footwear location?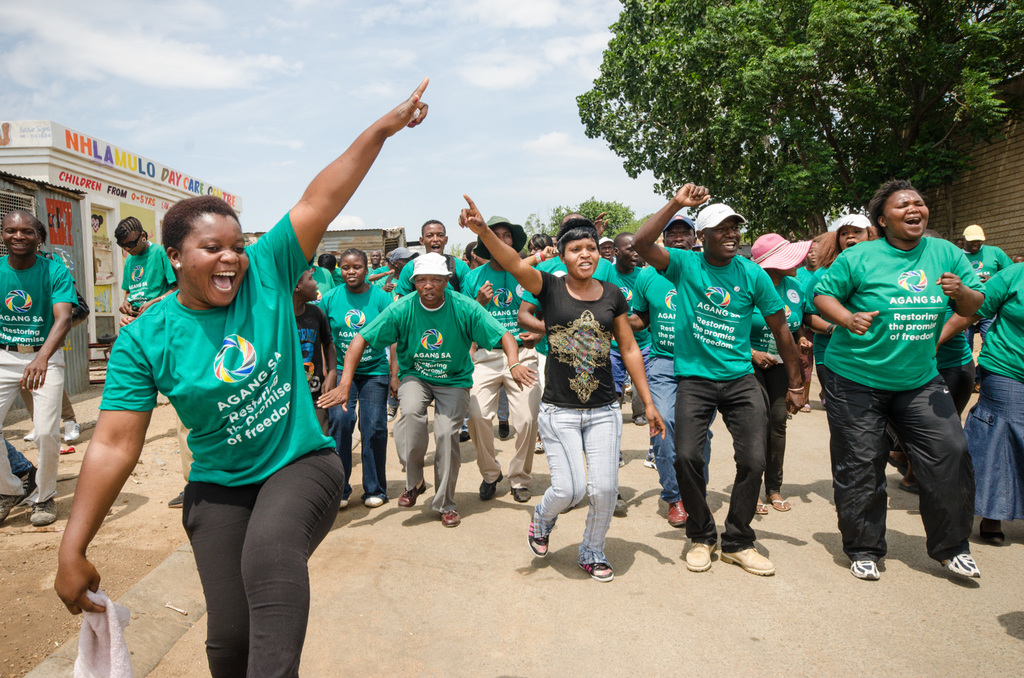
399/480/428/508
